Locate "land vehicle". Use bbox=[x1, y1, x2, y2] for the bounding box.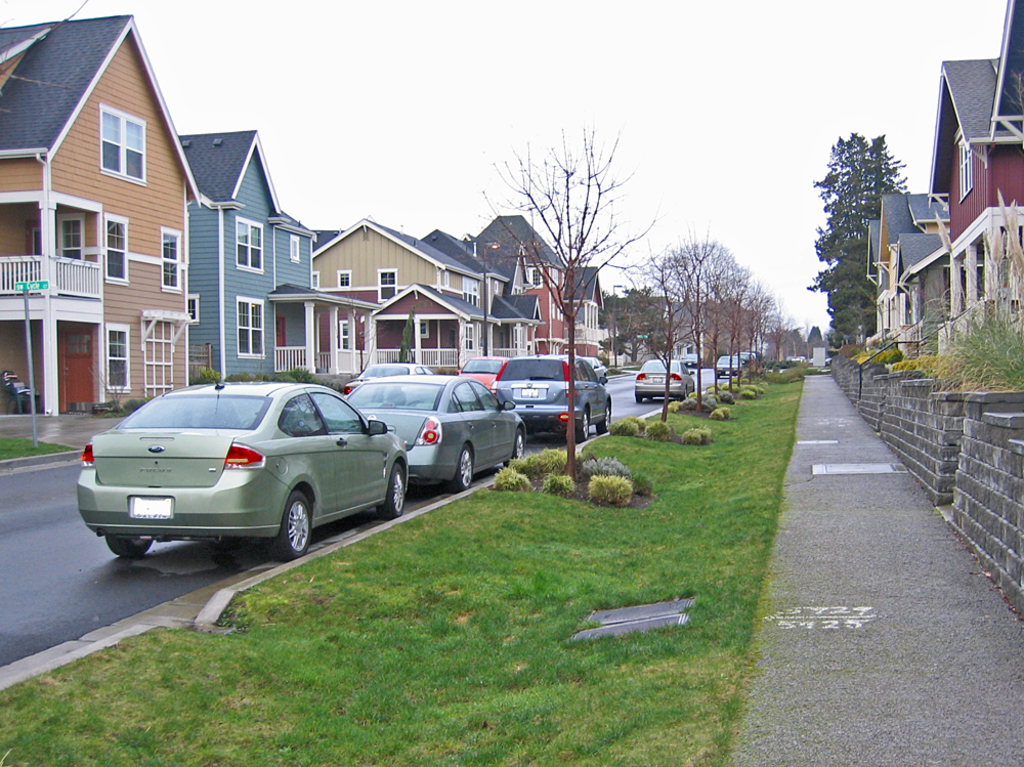
bbox=[343, 374, 528, 494].
